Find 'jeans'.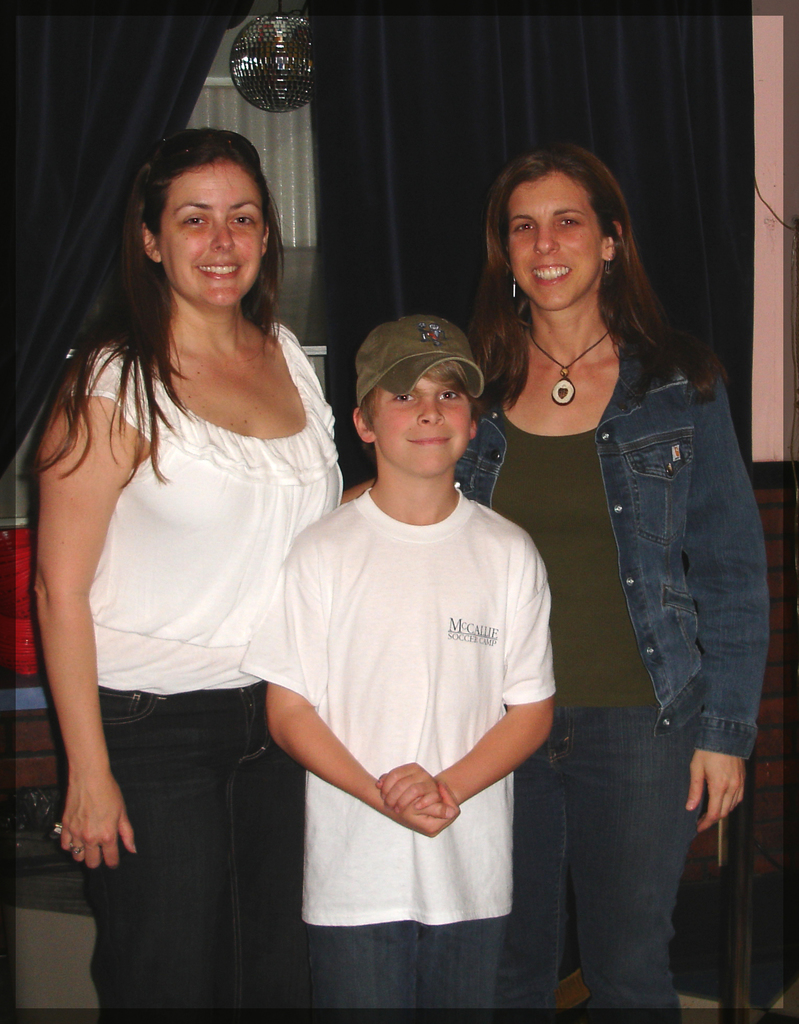
crop(61, 678, 321, 1023).
